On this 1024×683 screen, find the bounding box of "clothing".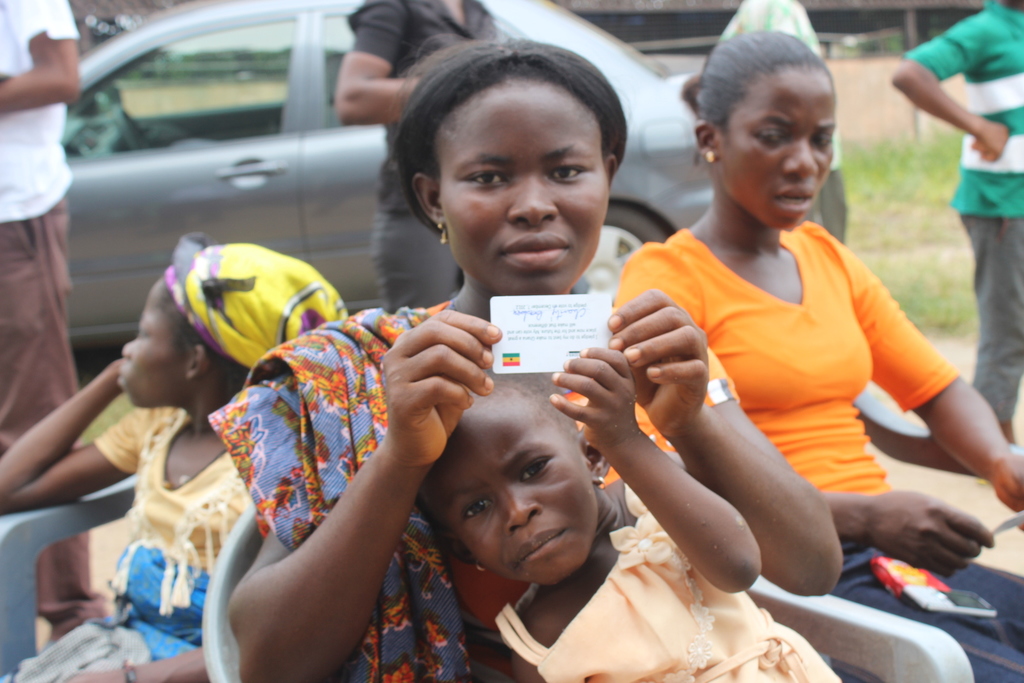
Bounding box: [left=327, top=0, right=496, bottom=335].
